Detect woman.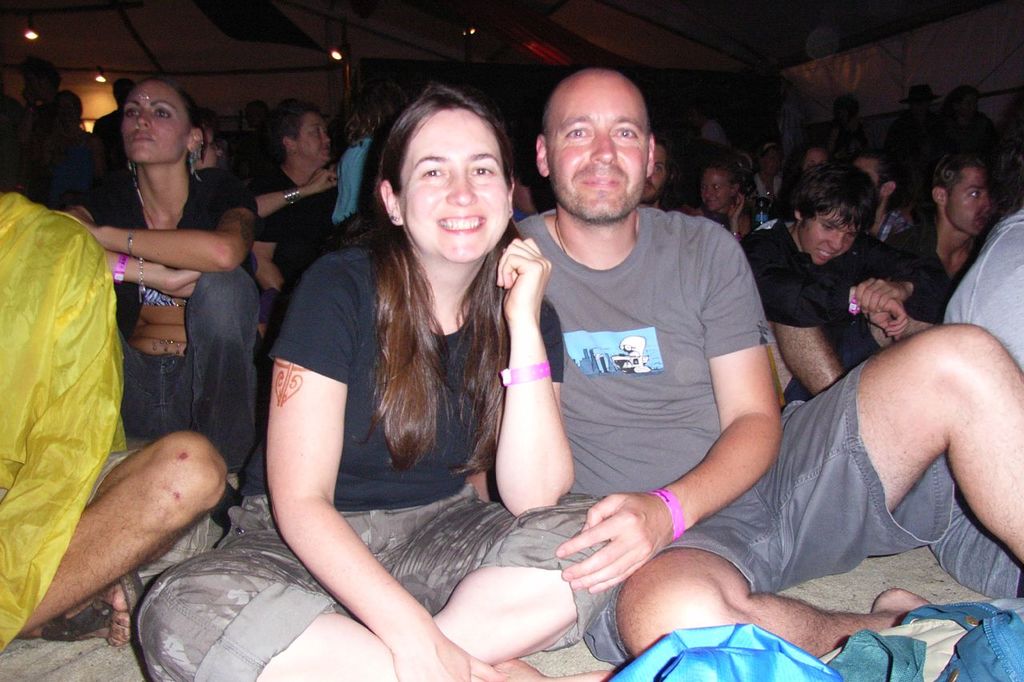
Detected at (x1=254, y1=98, x2=338, y2=297).
